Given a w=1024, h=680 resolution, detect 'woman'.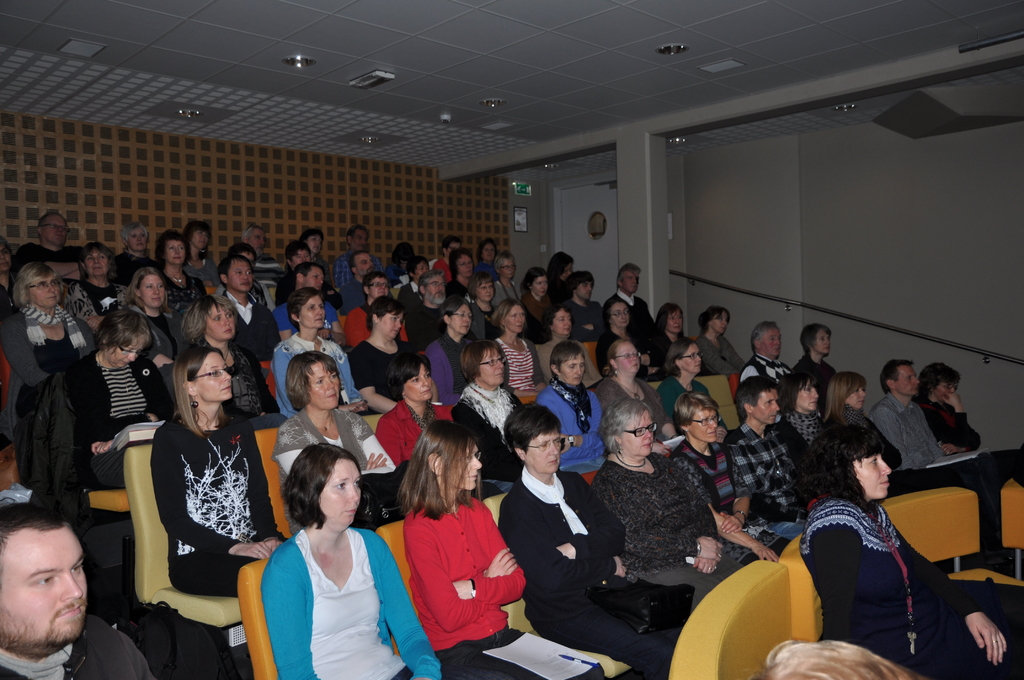
464/274/504/328.
